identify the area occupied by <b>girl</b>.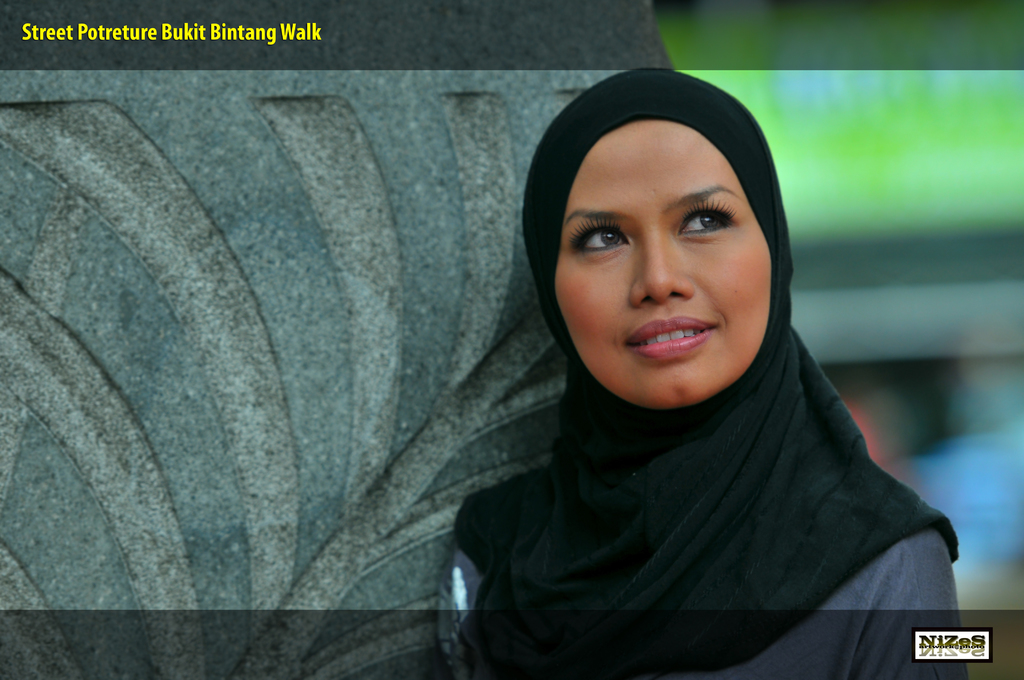
Area: region(438, 57, 965, 679).
